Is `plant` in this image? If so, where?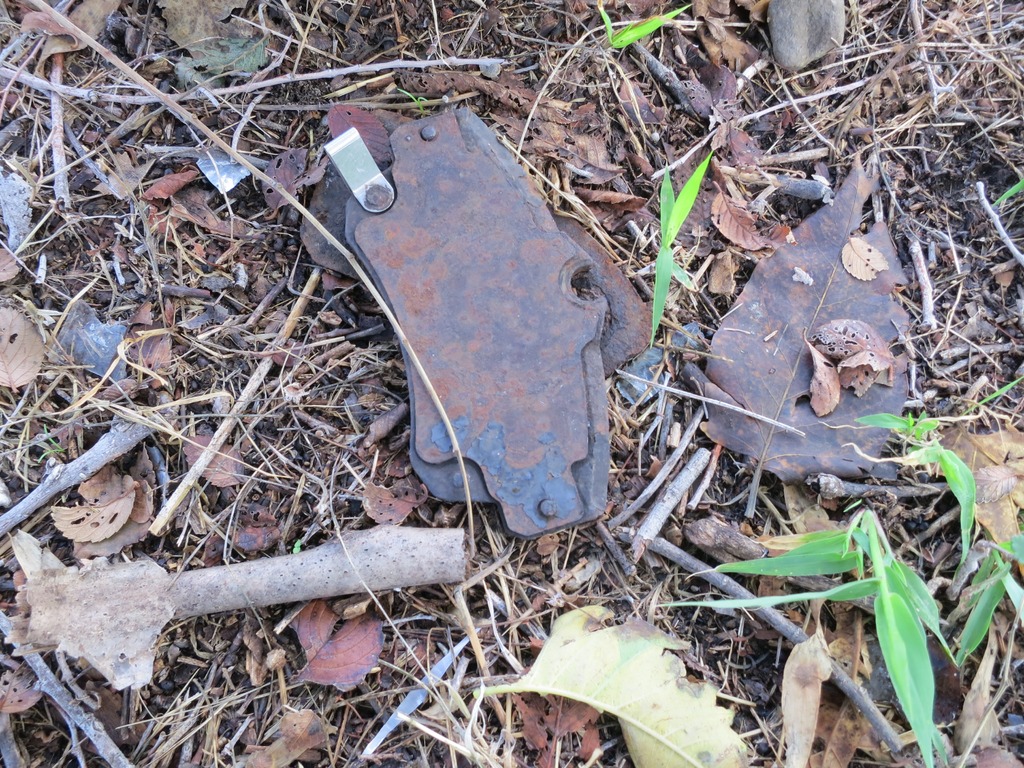
Yes, at bbox=(852, 393, 984, 569).
